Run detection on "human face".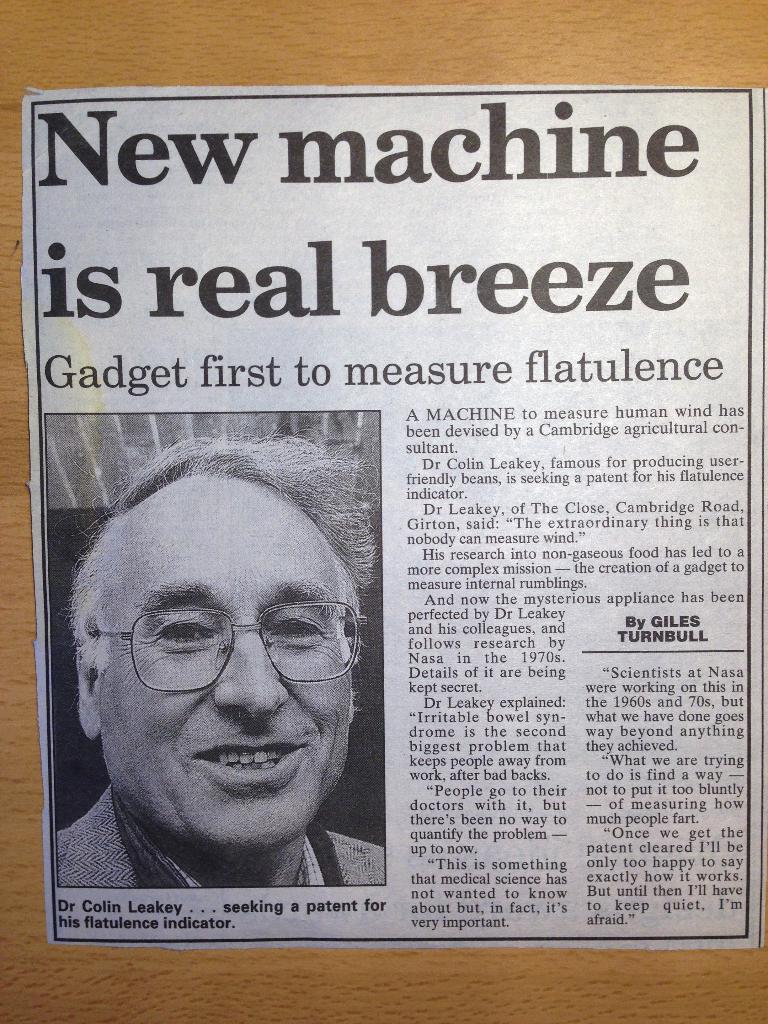
Result: 100,469,356,840.
